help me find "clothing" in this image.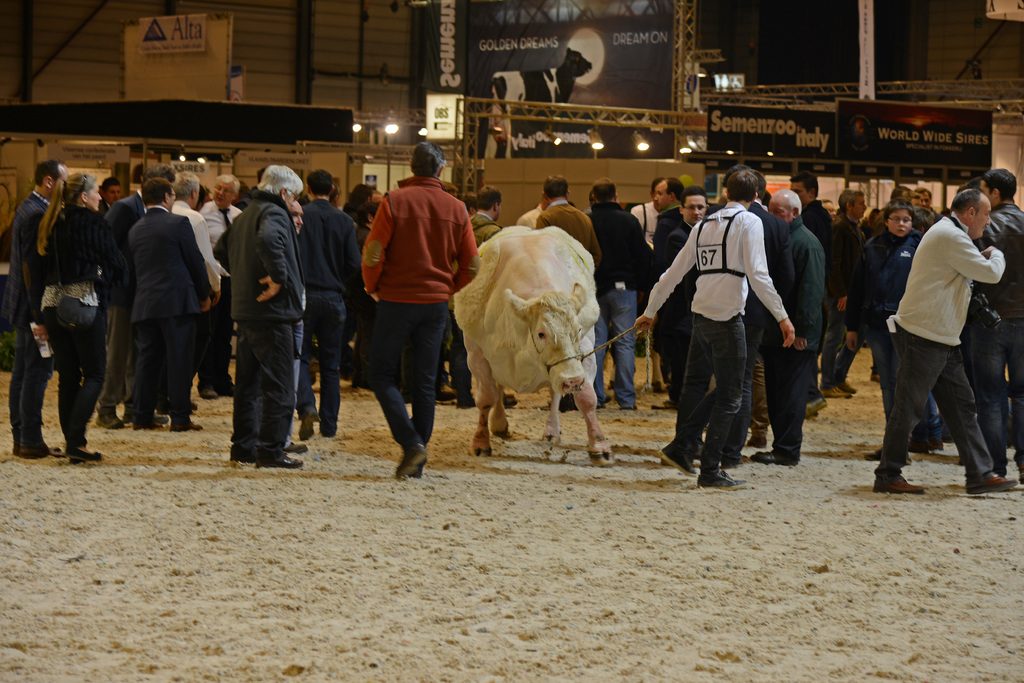
Found it: {"left": 196, "top": 198, "right": 241, "bottom": 383}.
